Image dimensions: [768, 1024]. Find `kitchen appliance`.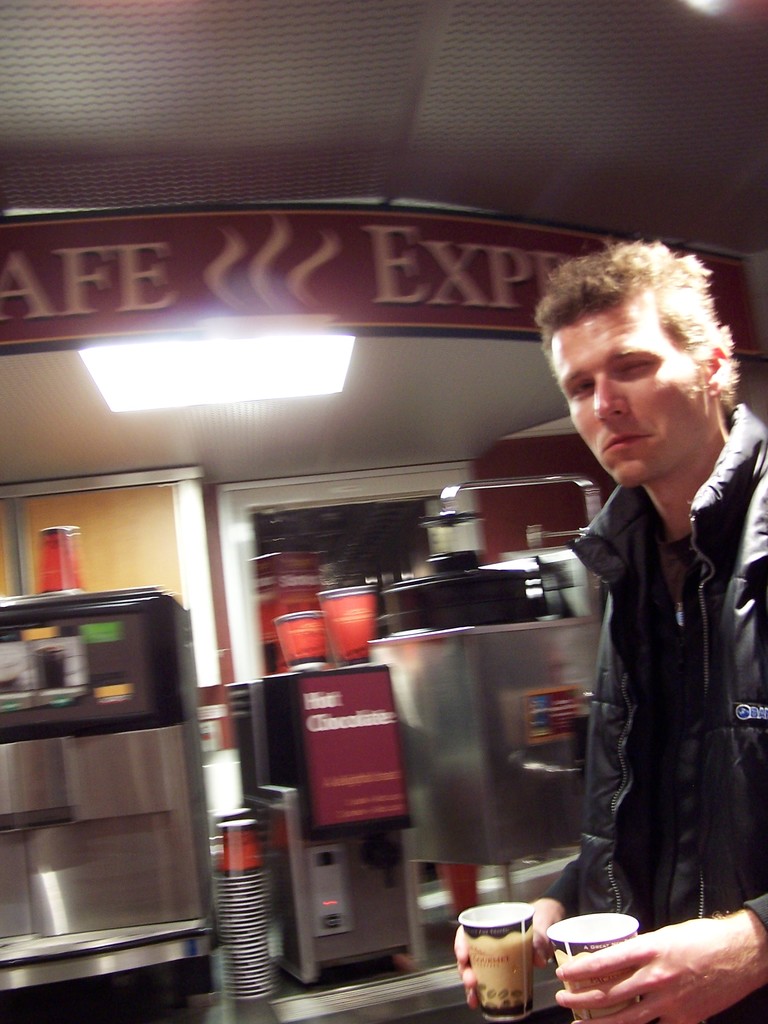
252, 662, 400, 975.
